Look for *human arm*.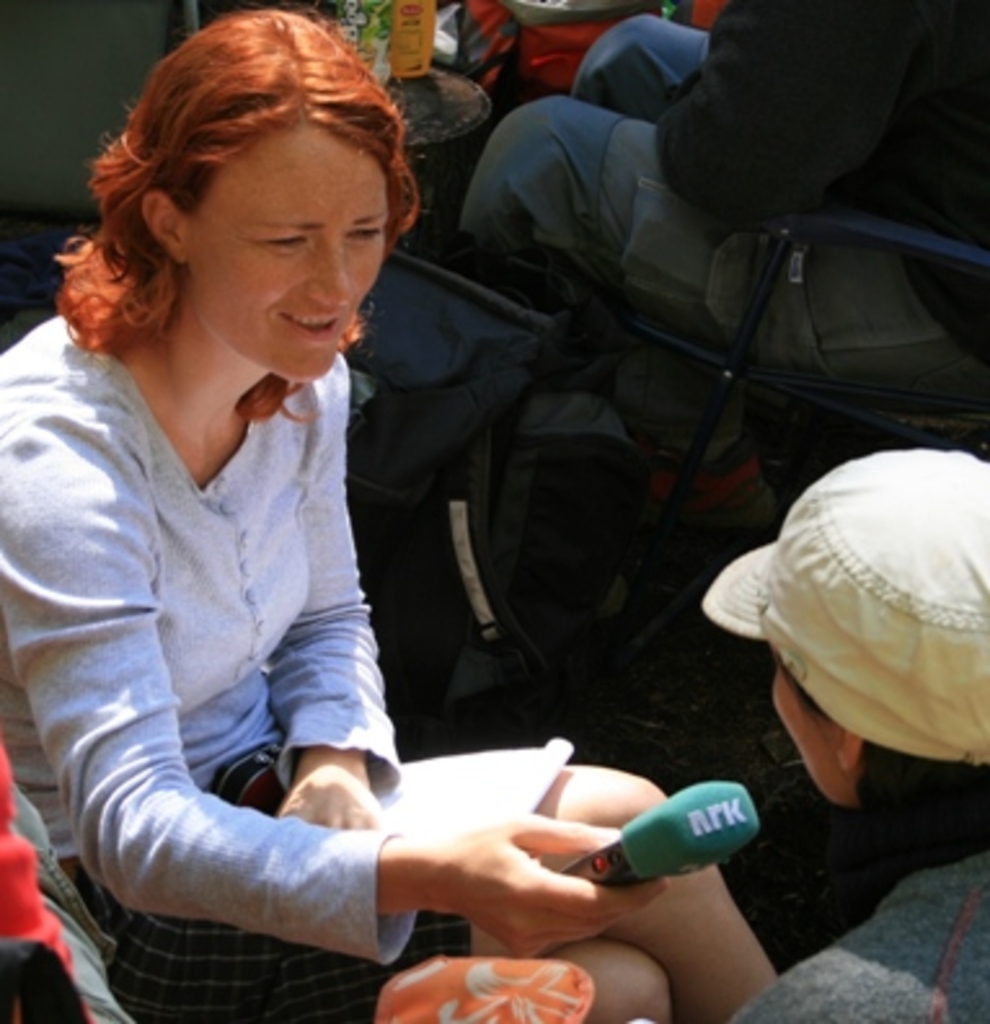
Found: <bbox>271, 352, 416, 848</bbox>.
